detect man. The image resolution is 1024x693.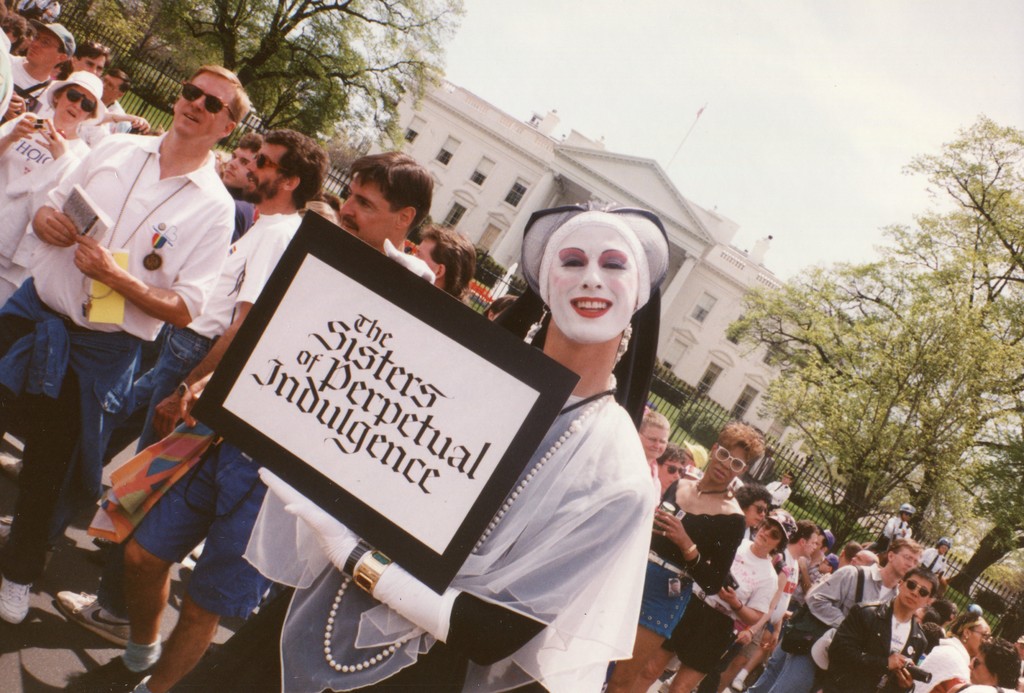
box=[92, 70, 127, 115].
